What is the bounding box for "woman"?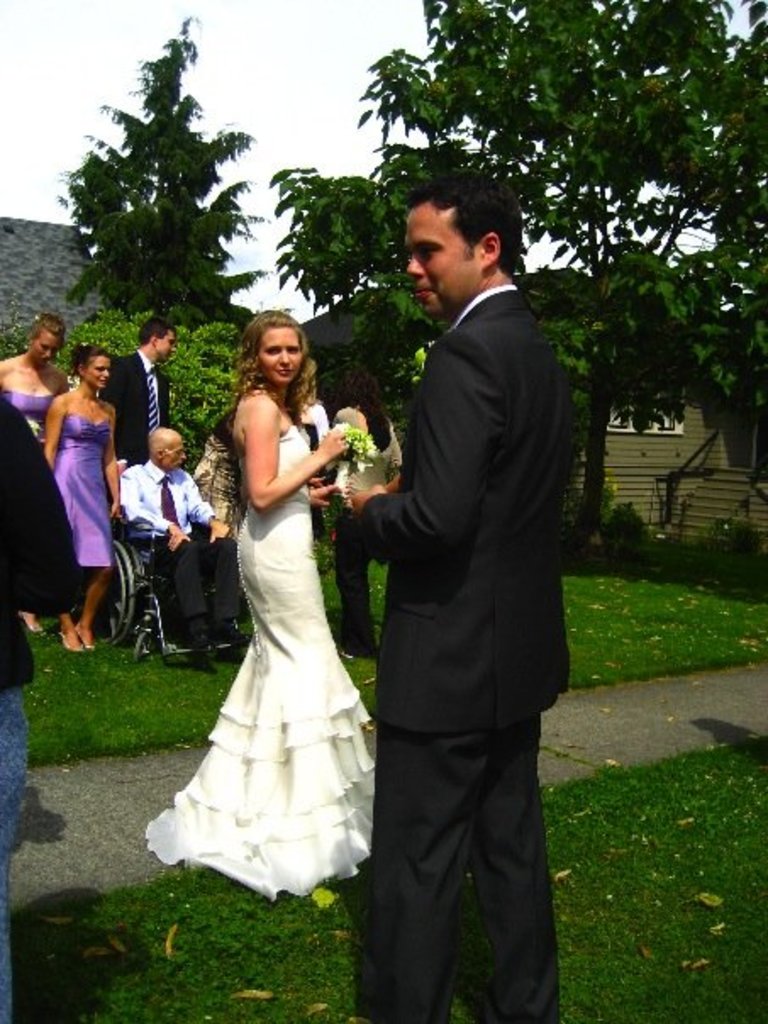
0/319/58/410.
